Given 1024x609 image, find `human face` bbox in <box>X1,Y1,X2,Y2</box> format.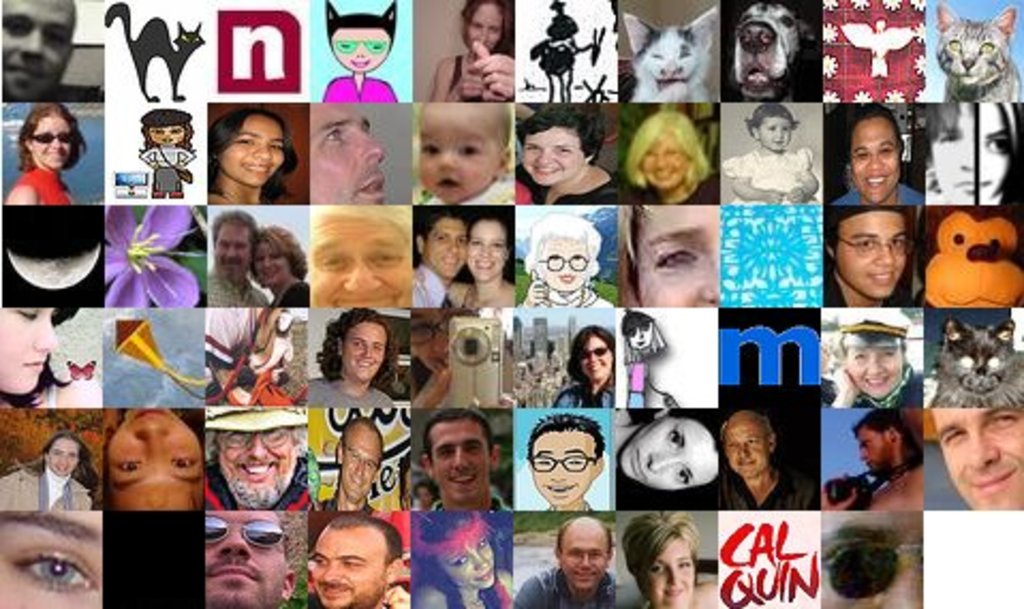
<box>314,530,383,603</box>.
